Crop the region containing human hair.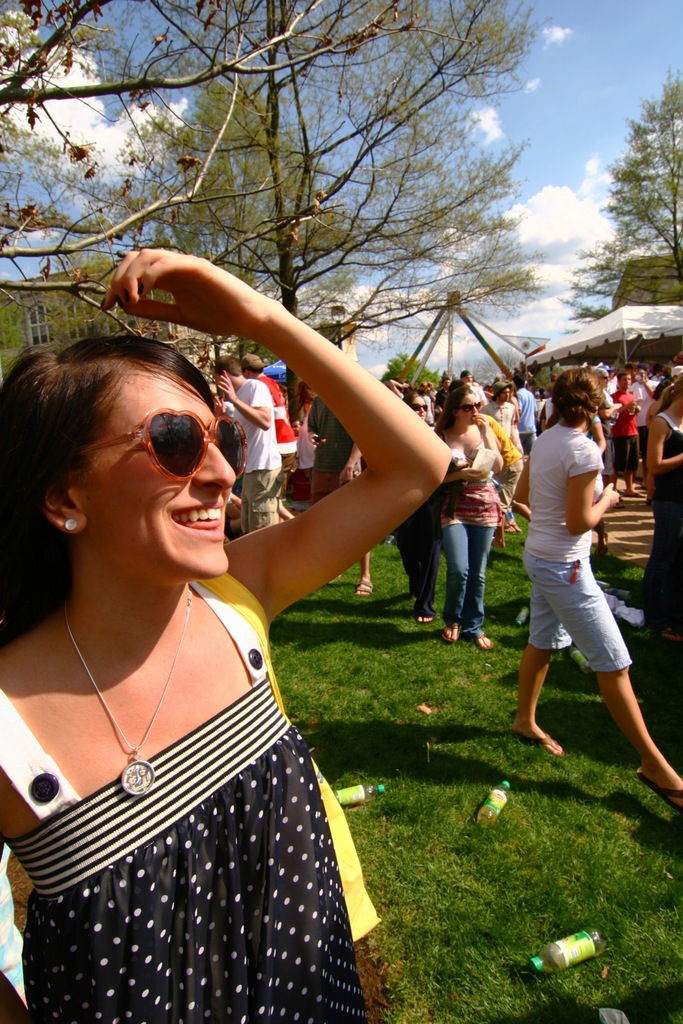
Crop region: (551,368,604,431).
